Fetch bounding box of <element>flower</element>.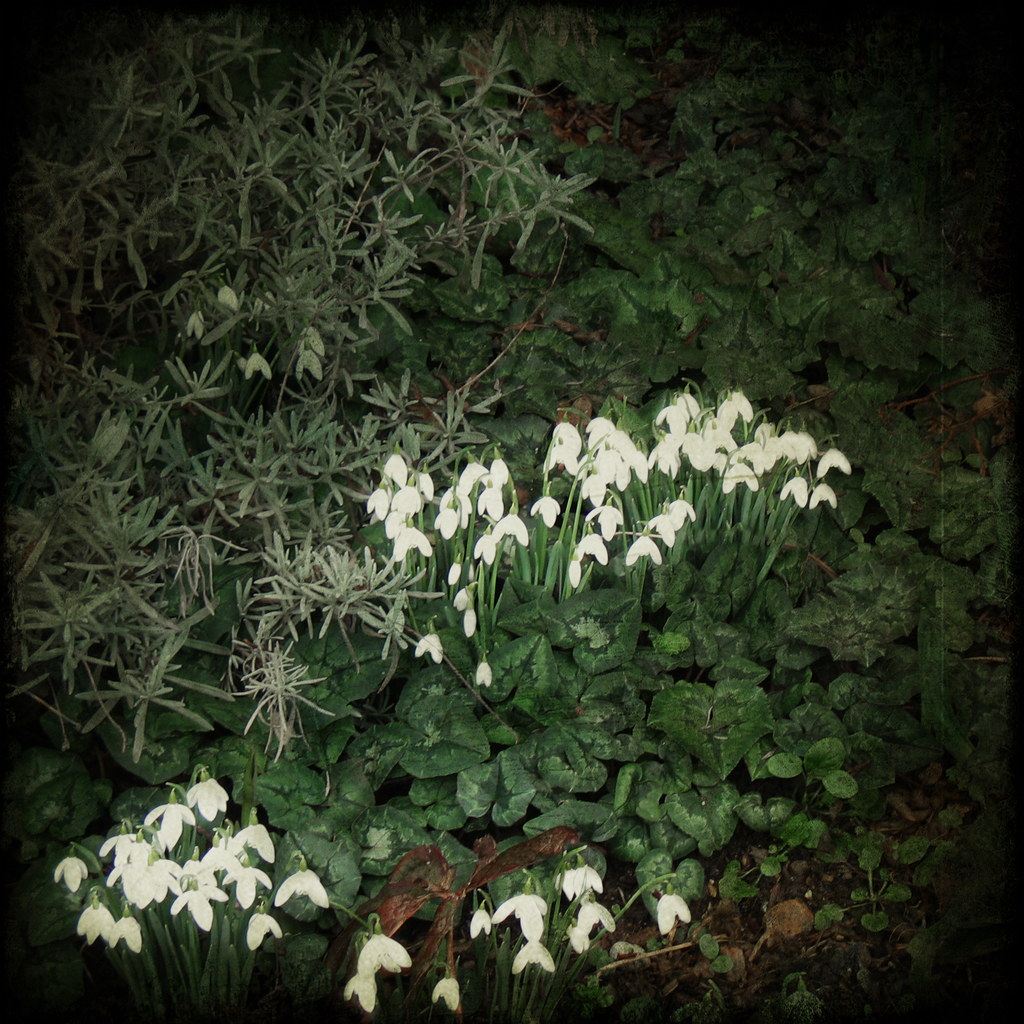
Bbox: (x1=132, y1=858, x2=160, y2=910).
